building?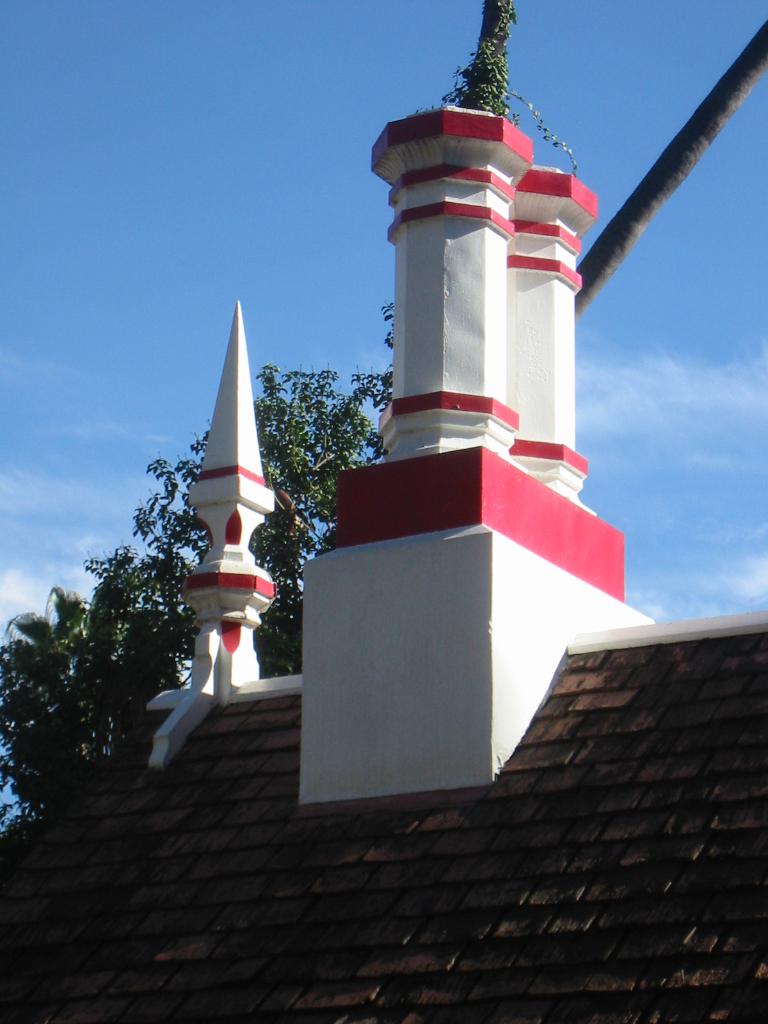
<bbox>3, 6, 767, 1023</bbox>
